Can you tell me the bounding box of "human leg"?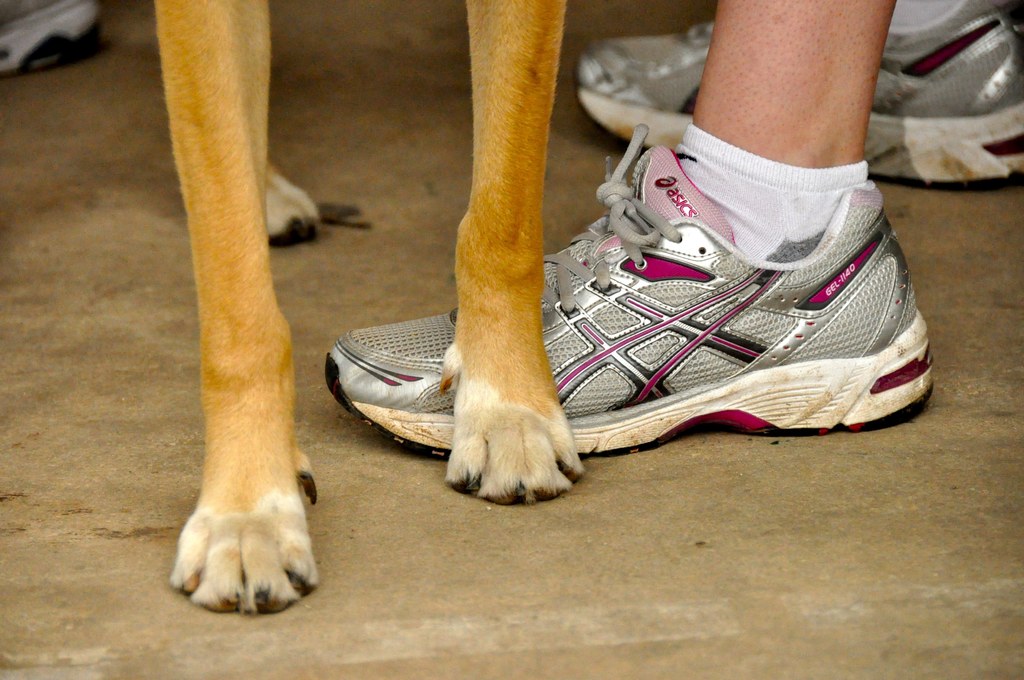
locate(325, 0, 938, 469).
